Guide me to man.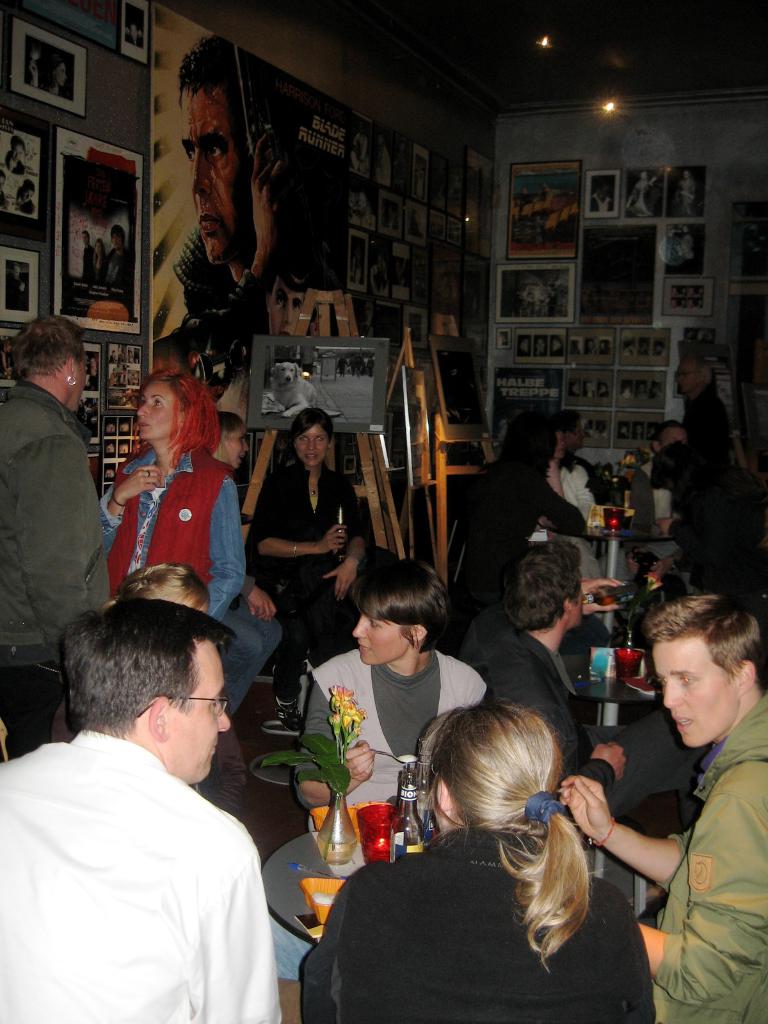
Guidance: {"left": 636, "top": 421, "right": 685, "bottom": 489}.
